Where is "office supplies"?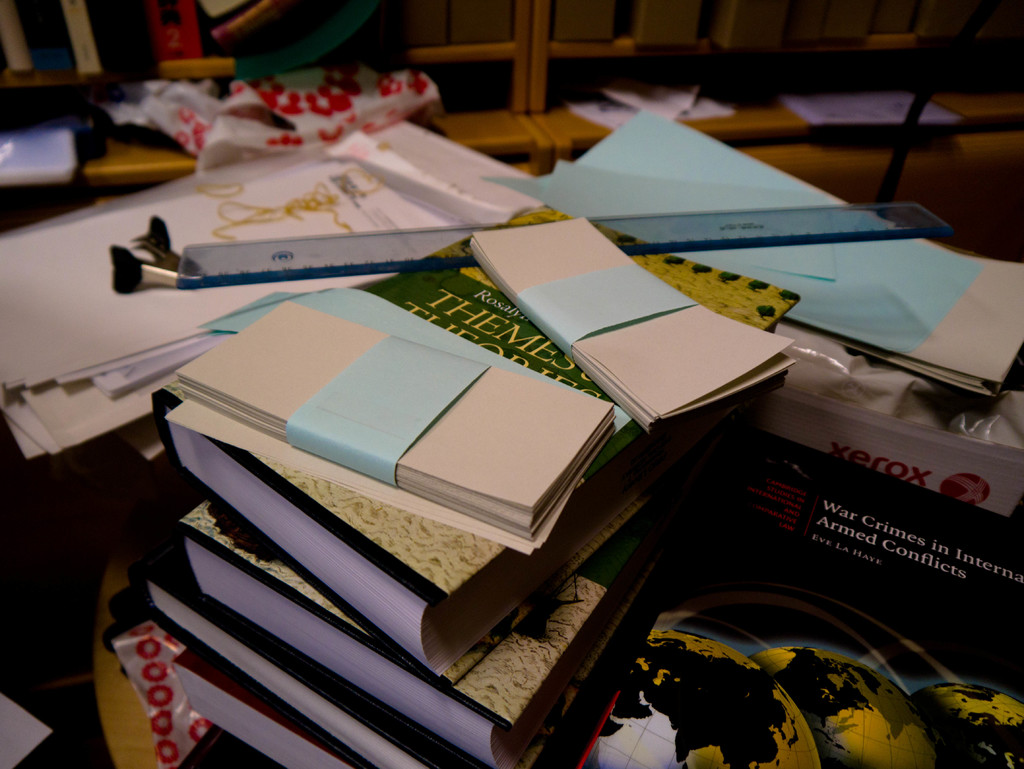
<bbox>0, 125, 78, 183</bbox>.
